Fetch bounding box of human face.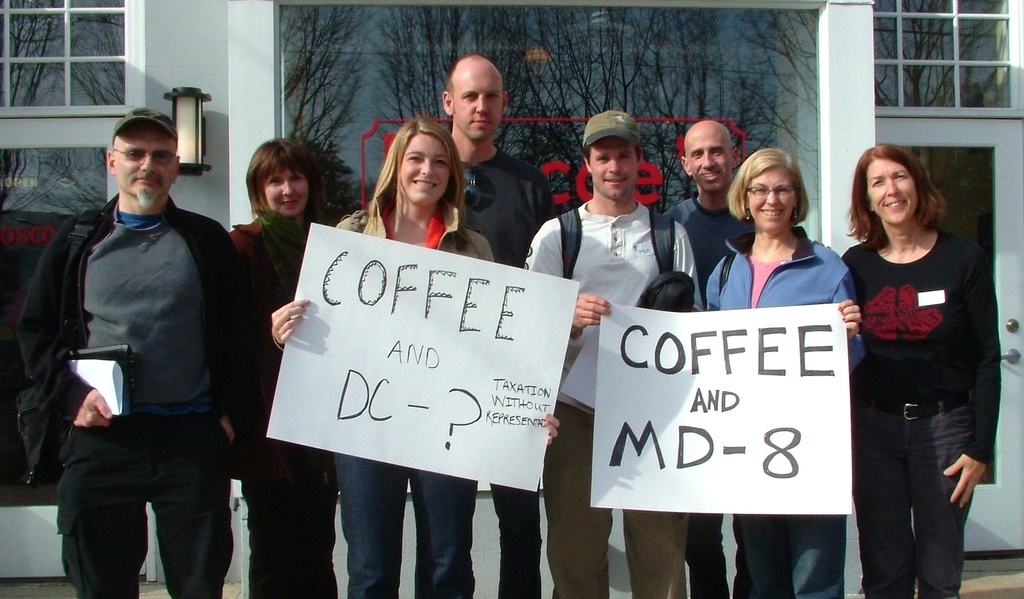
Bbox: 865:159:916:221.
